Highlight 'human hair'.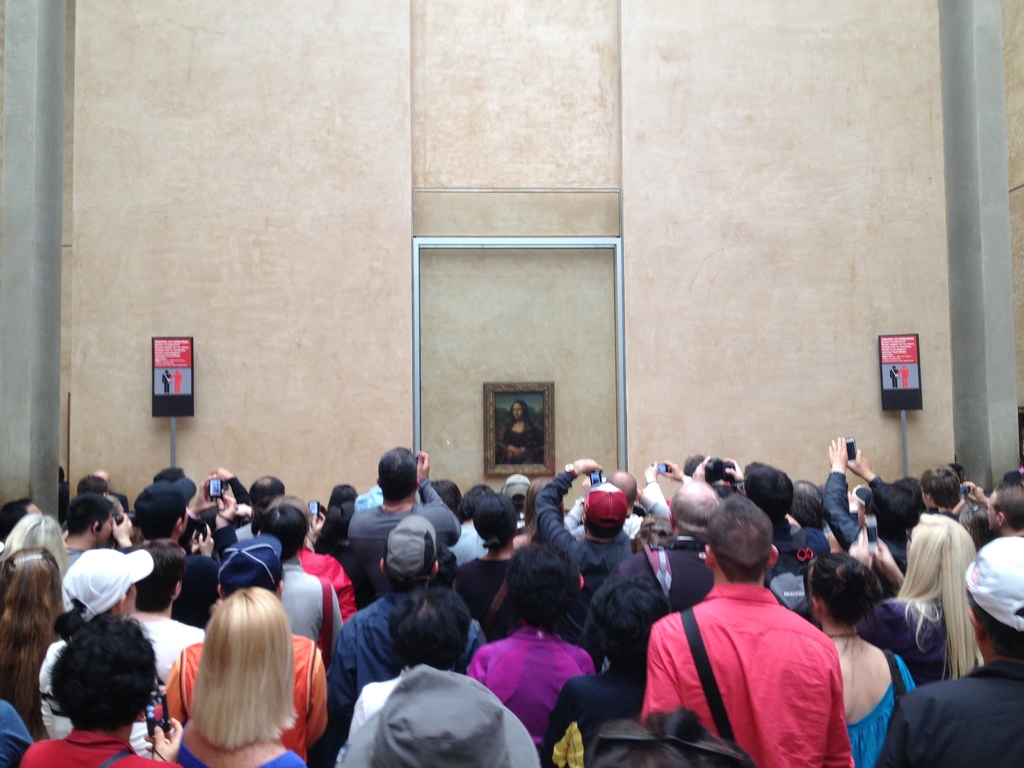
Highlighted region: rect(263, 502, 311, 557).
